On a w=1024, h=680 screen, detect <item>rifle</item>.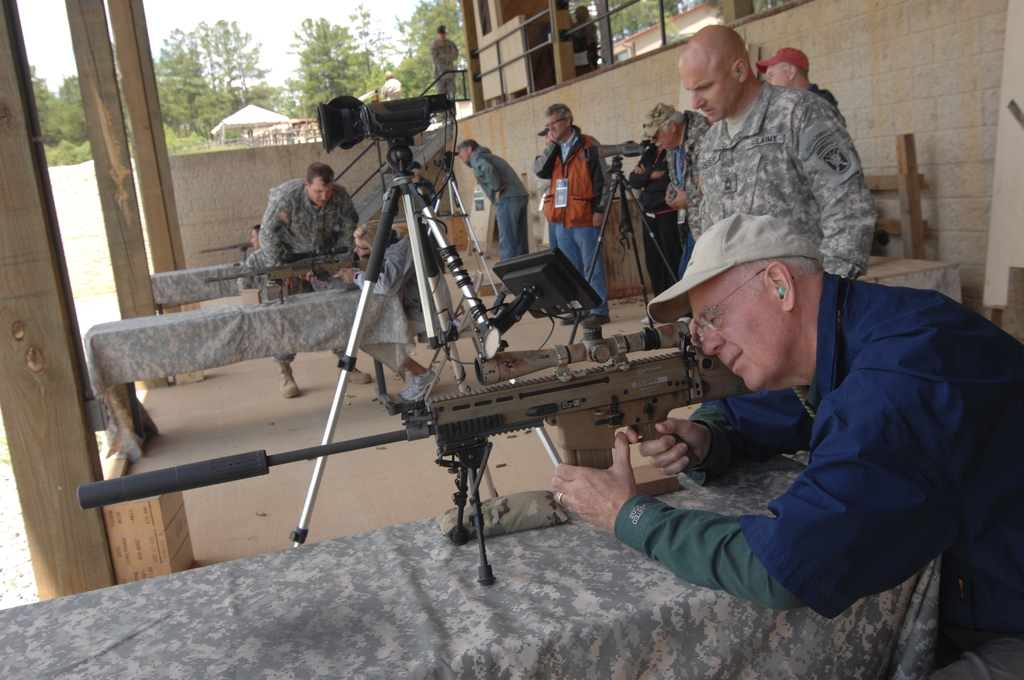
bbox=(198, 235, 251, 264).
